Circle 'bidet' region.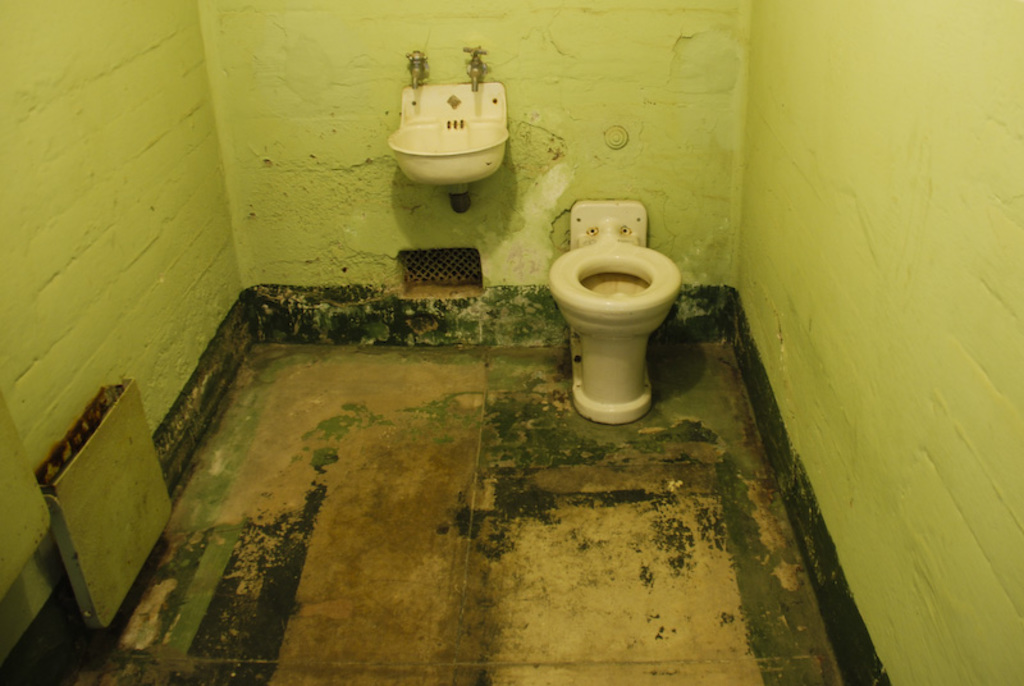
Region: 549 235 680 419.
